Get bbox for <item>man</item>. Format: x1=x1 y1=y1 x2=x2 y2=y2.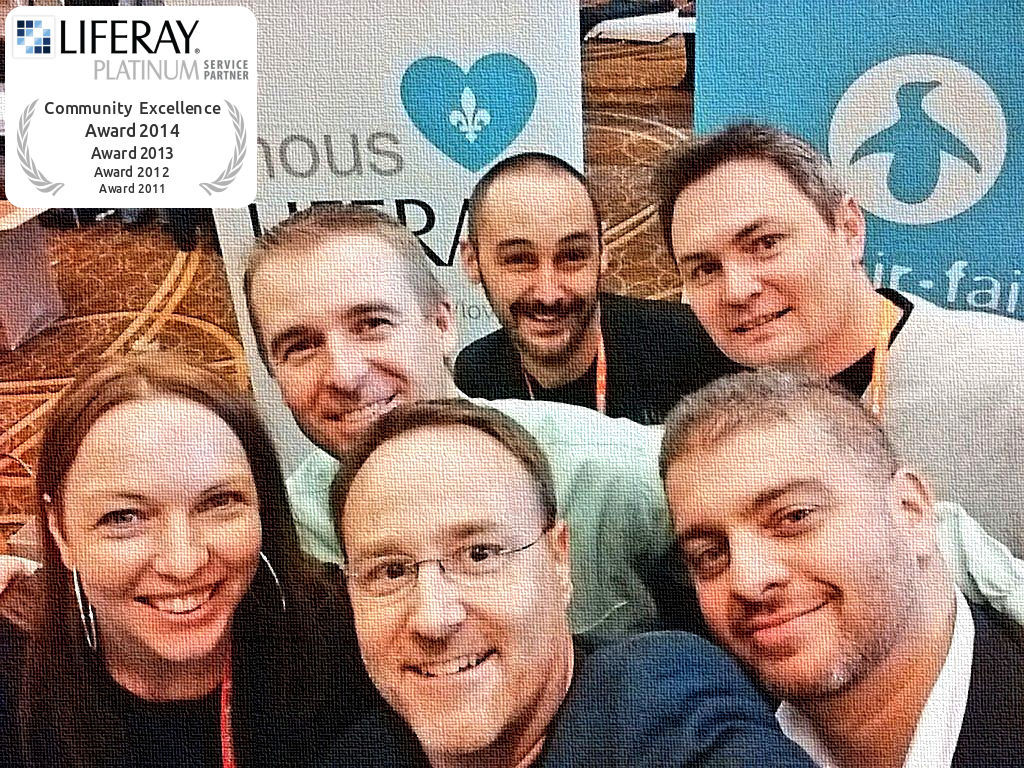
x1=647 y1=120 x2=1023 y2=557.
